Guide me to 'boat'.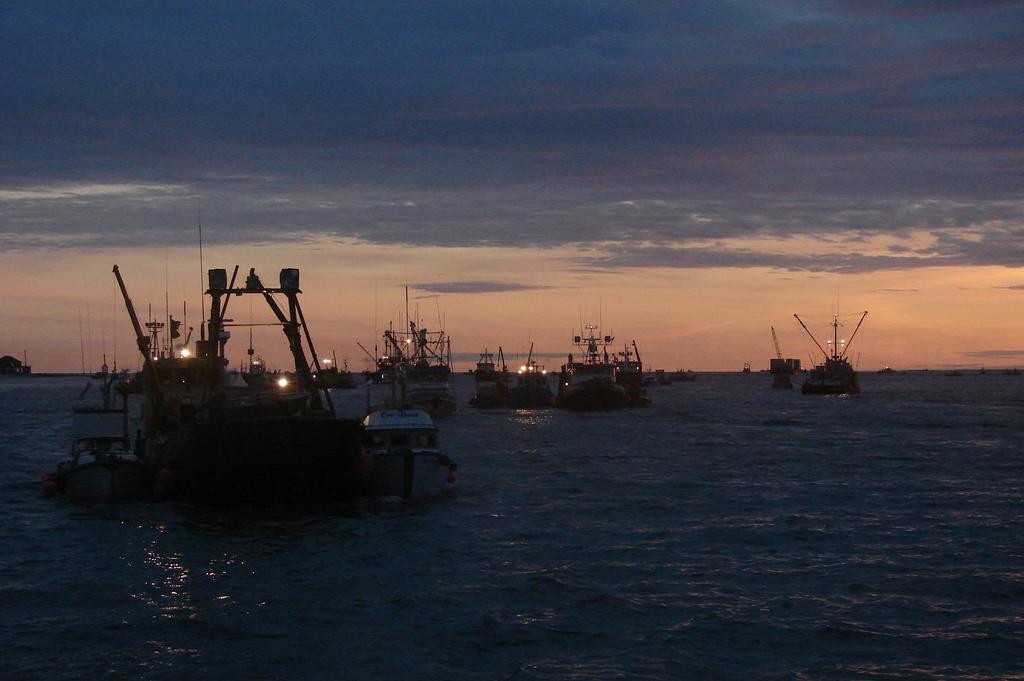
Guidance: l=472, t=351, r=499, b=406.
